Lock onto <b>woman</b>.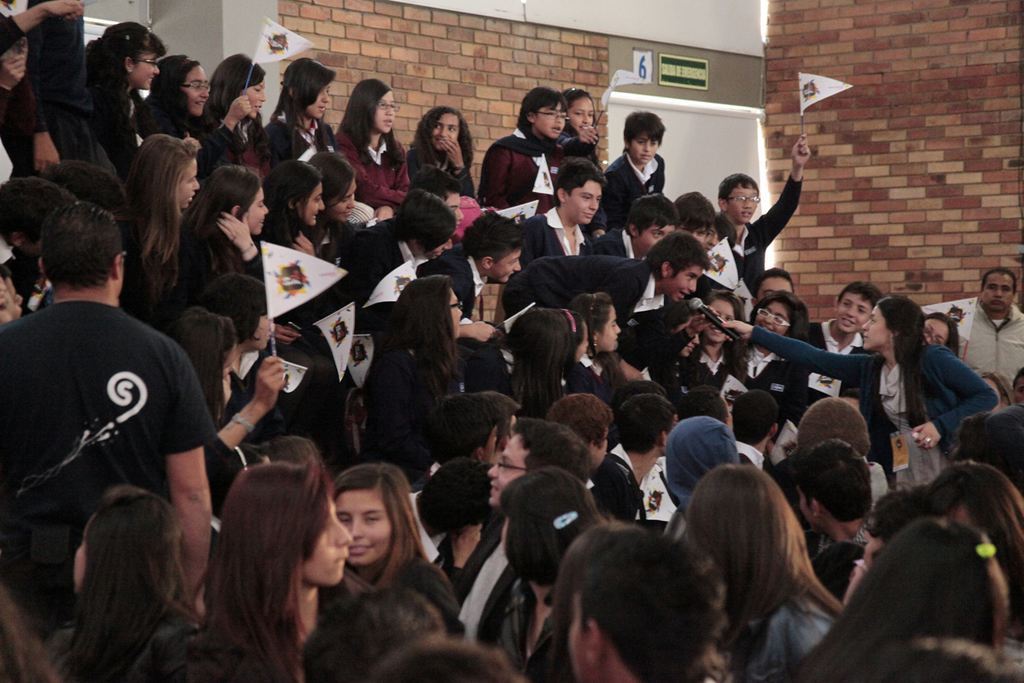
Locked: box(568, 294, 636, 417).
